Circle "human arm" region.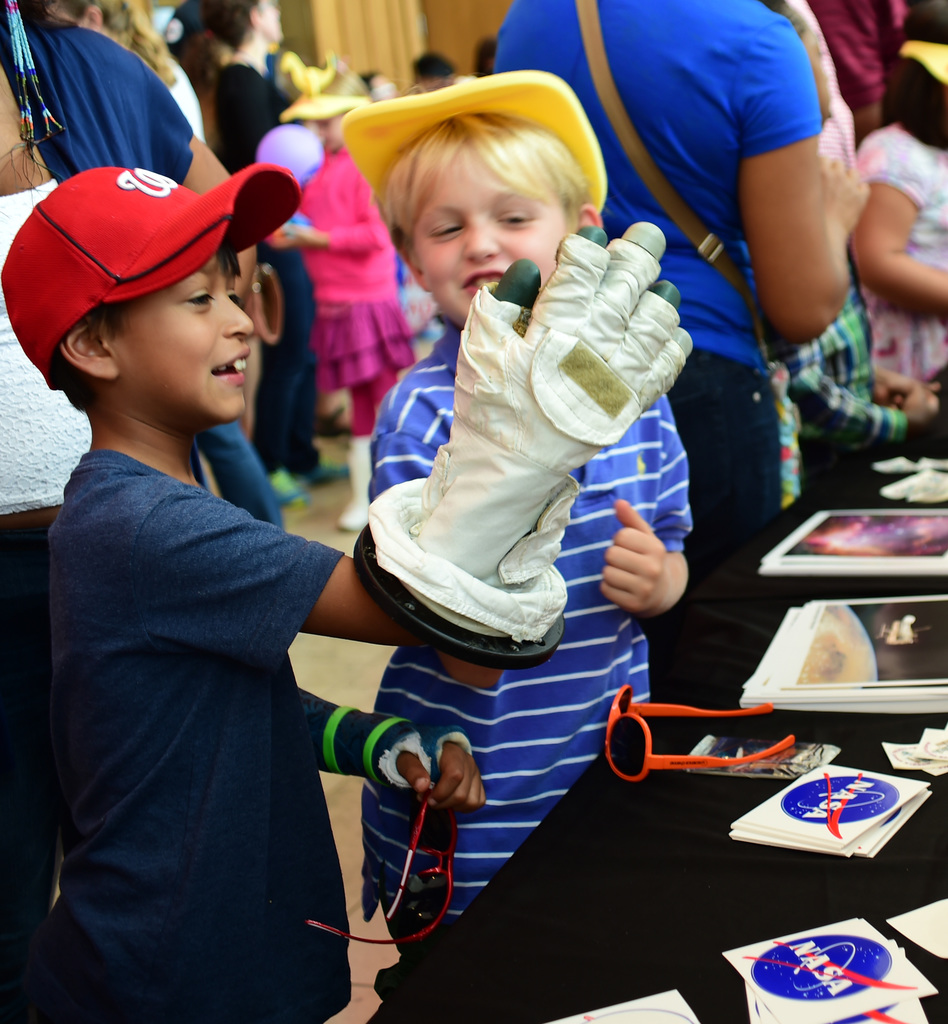
Region: locate(607, 398, 715, 624).
